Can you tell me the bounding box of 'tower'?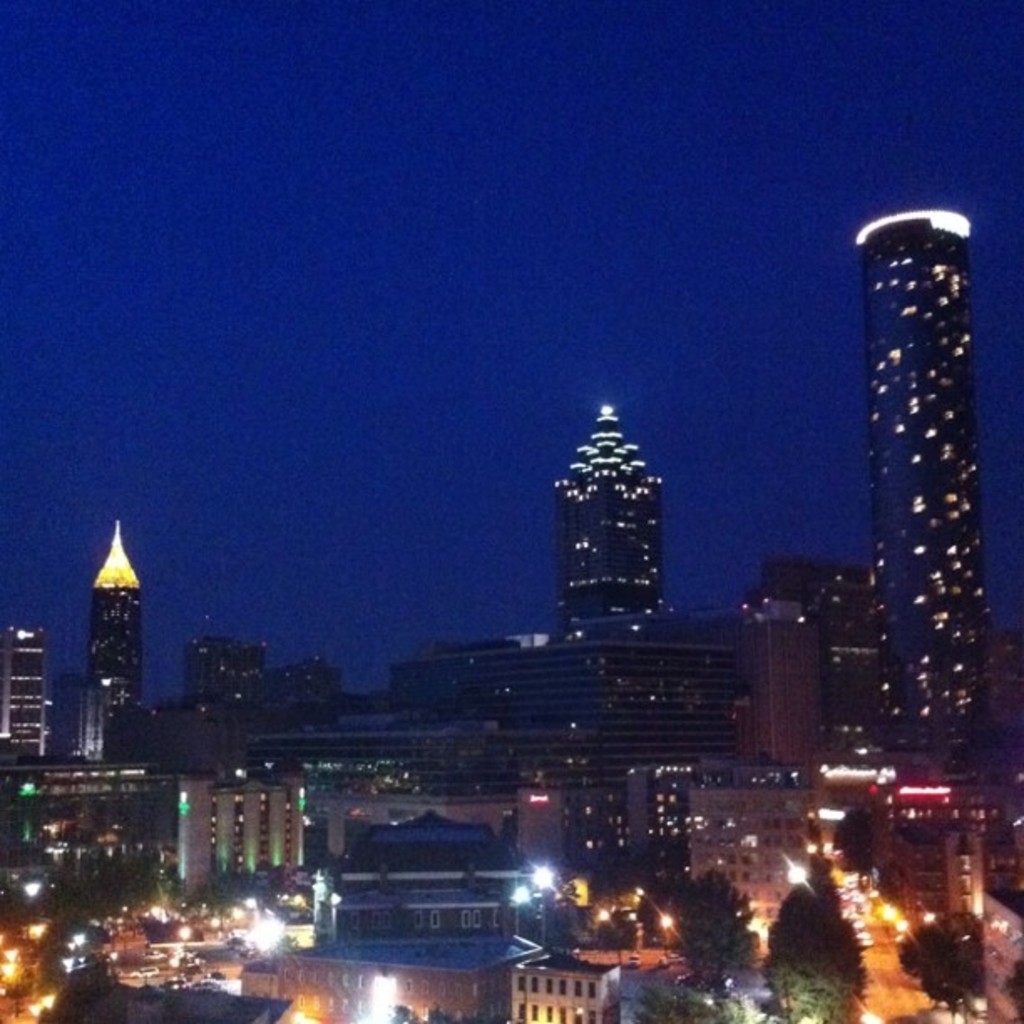
544:398:706:634.
